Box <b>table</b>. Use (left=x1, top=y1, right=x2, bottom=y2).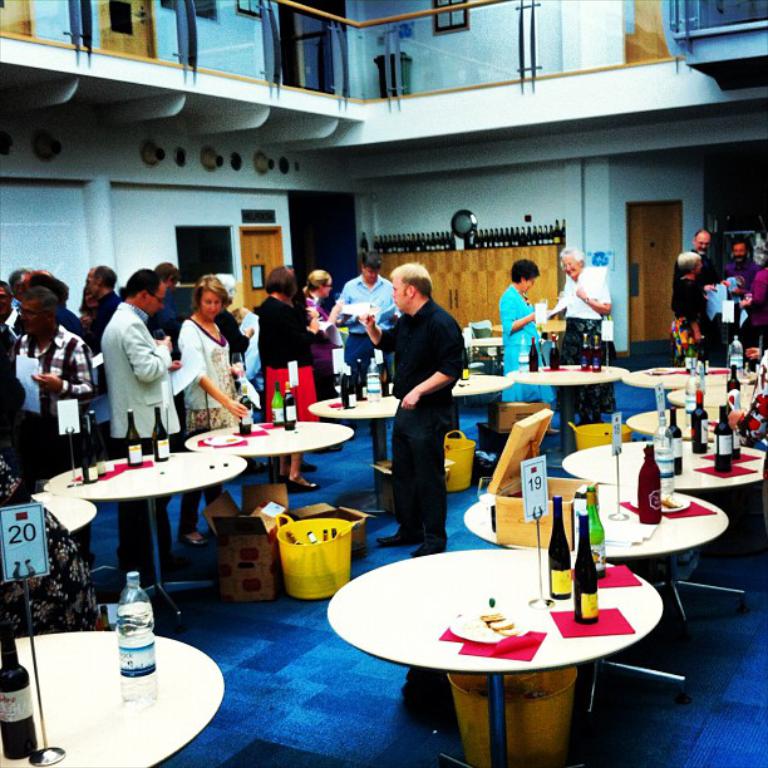
(left=0, top=631, right=228, bottom=767).
